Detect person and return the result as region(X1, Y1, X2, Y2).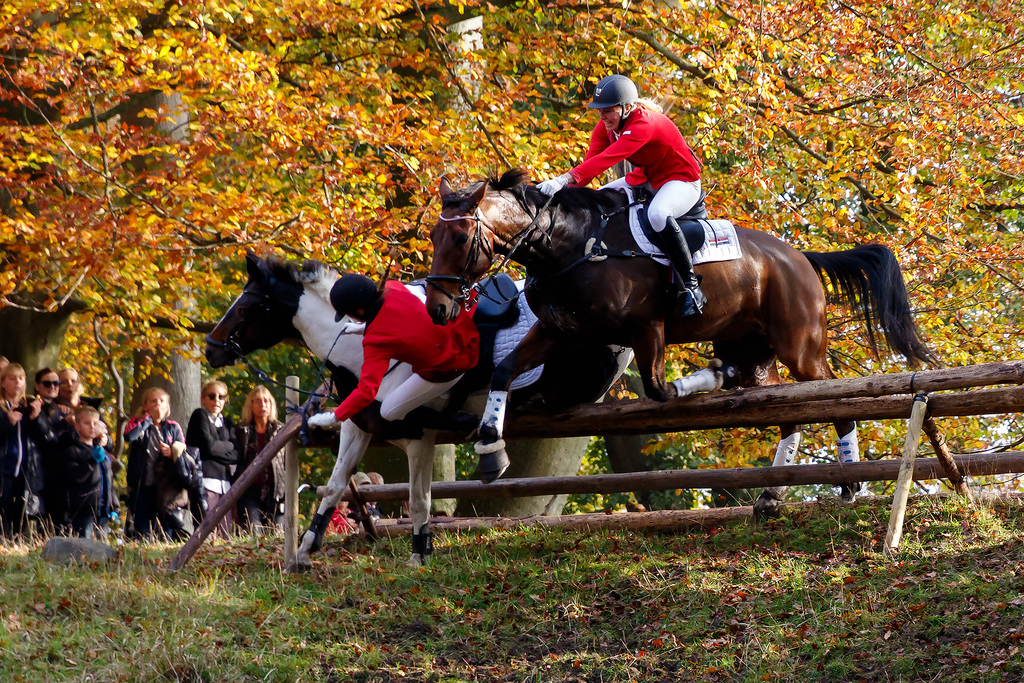
region(112, 354, 191, 558).
